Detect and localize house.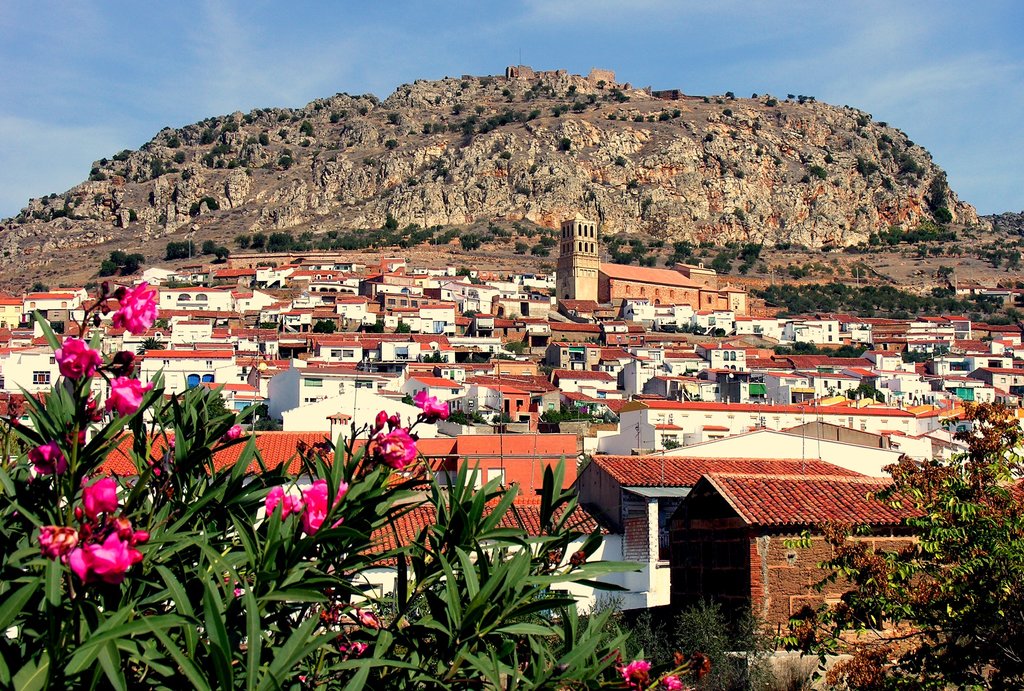
Localized at select_region(401, 359, 561, 439).
